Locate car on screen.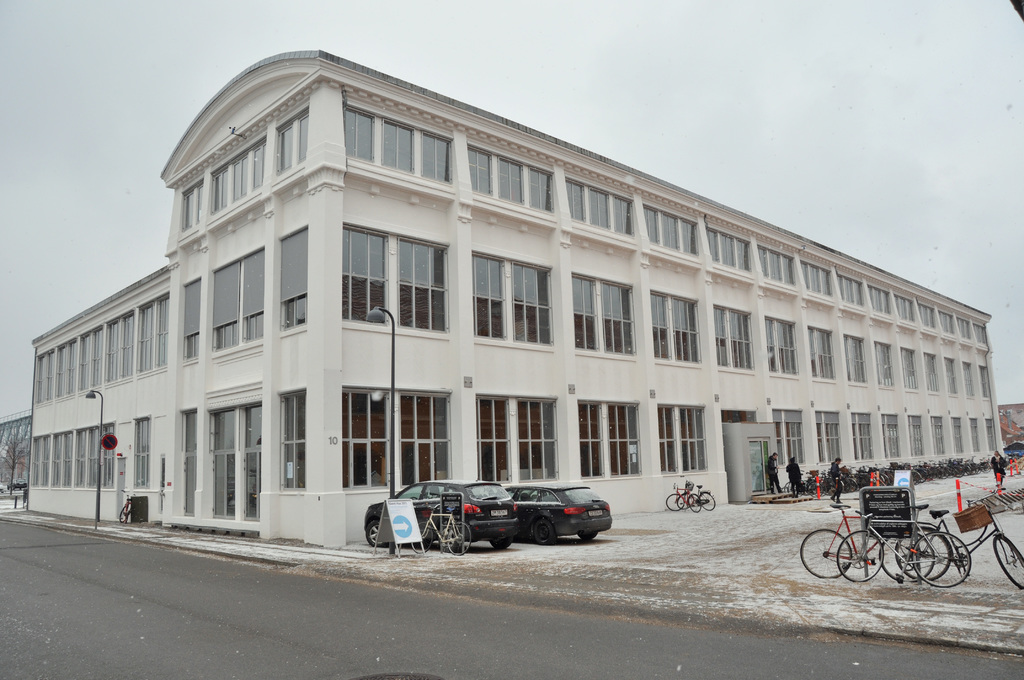
On screen at 504,482,614,544.
